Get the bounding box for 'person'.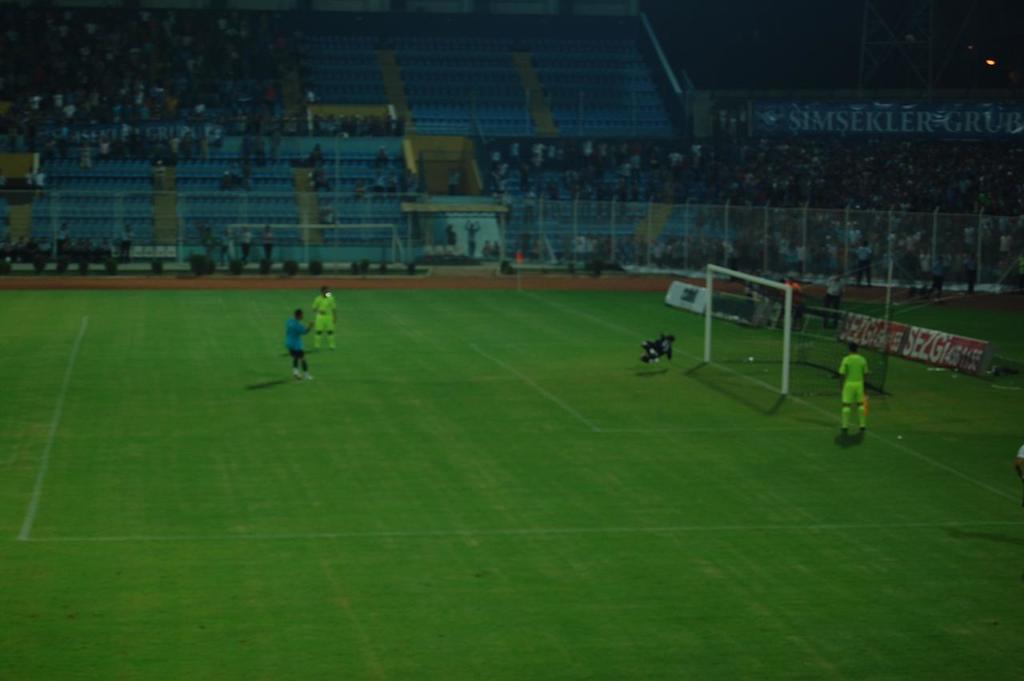
region(370, 165, 386, 190).
